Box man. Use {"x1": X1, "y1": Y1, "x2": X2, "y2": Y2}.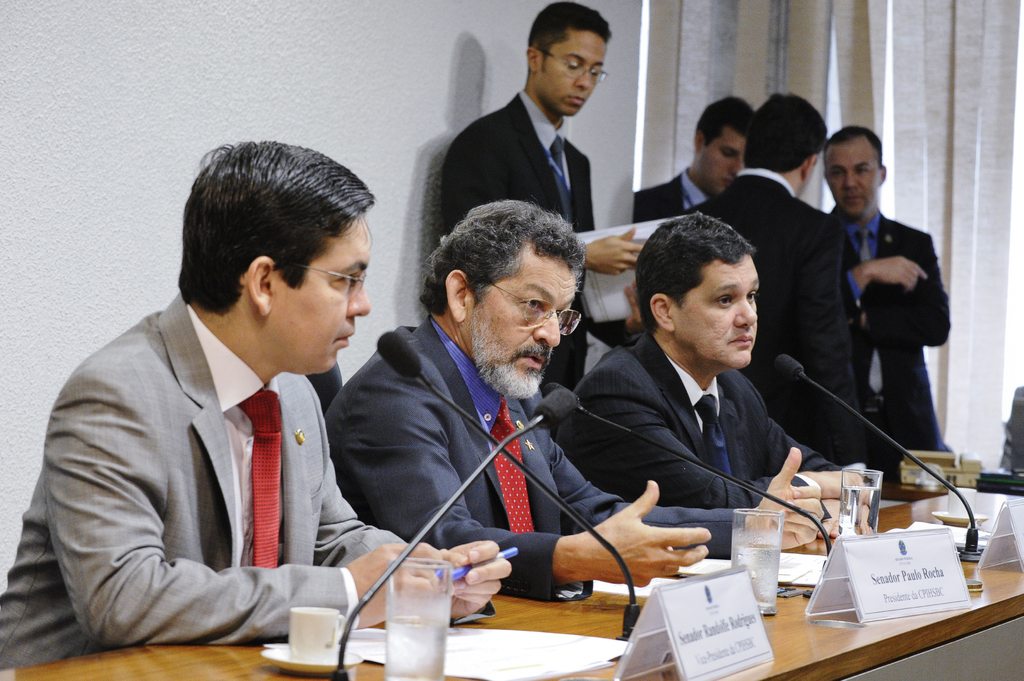
{"x1": 321, "y1": 199, "x2": 827, "y2": 605}.
